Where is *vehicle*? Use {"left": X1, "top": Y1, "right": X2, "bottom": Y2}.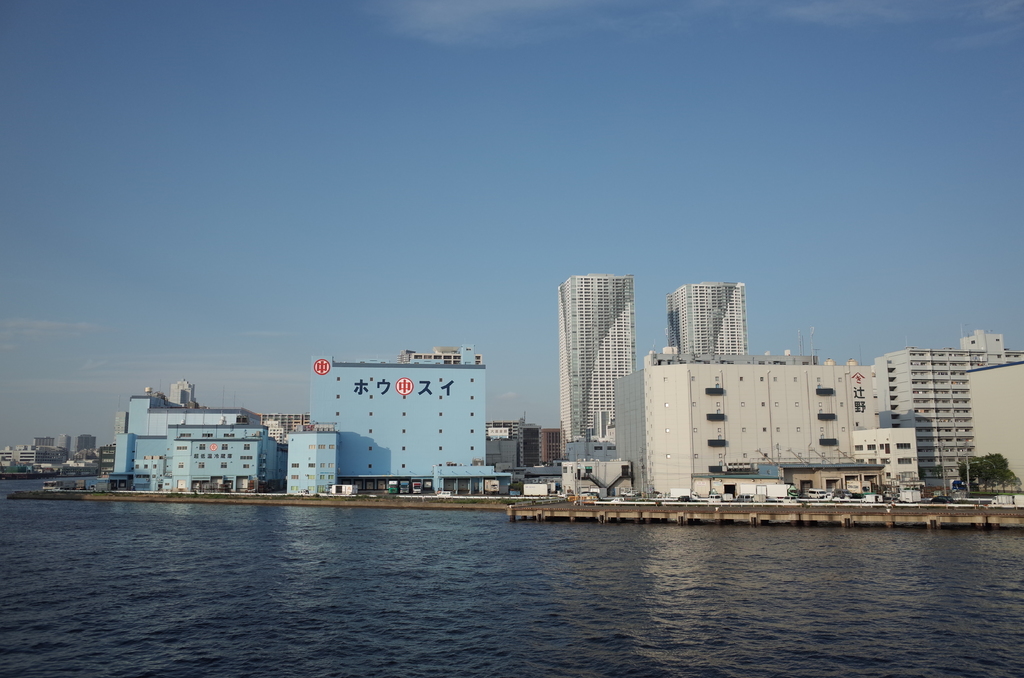
{"left": 808, "top": 489, "right": 826, "bottom": 500}.
